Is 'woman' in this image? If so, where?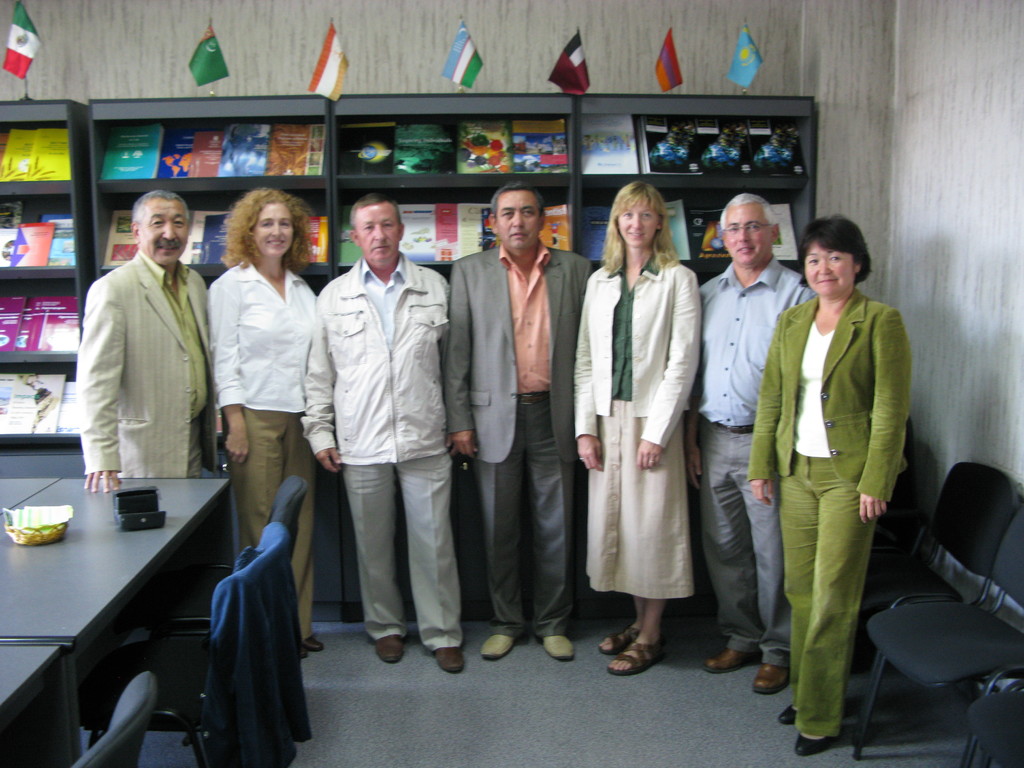
Yes, at [586,188,708,673].
